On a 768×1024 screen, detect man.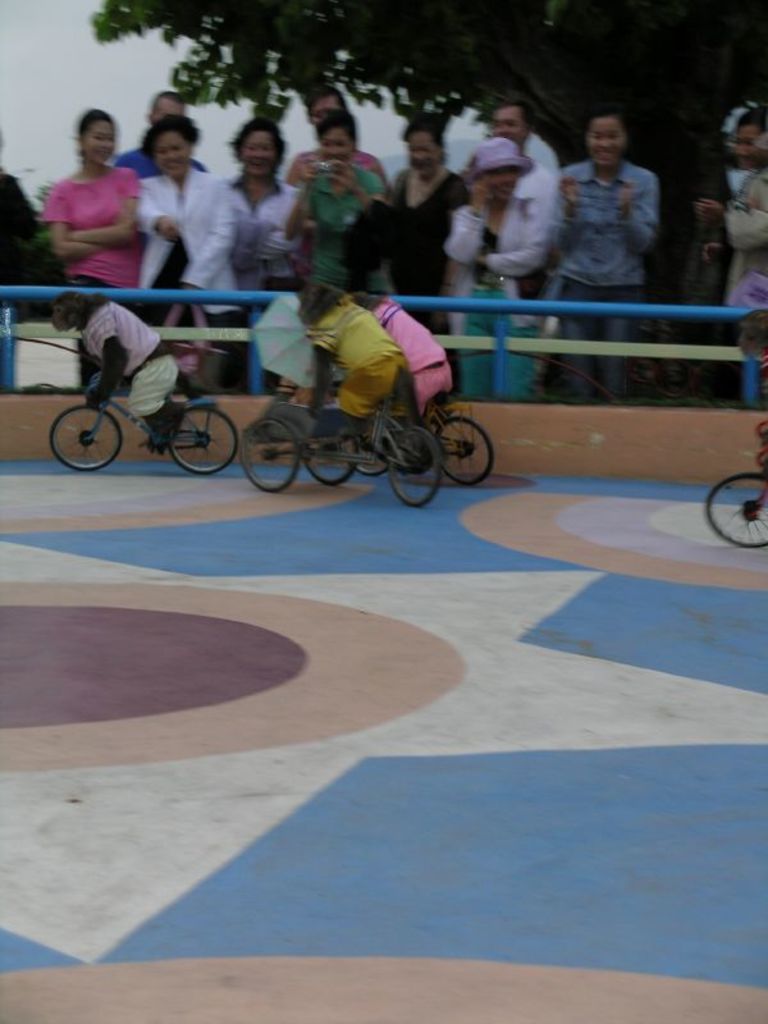
[114, 90, 207, 177].
